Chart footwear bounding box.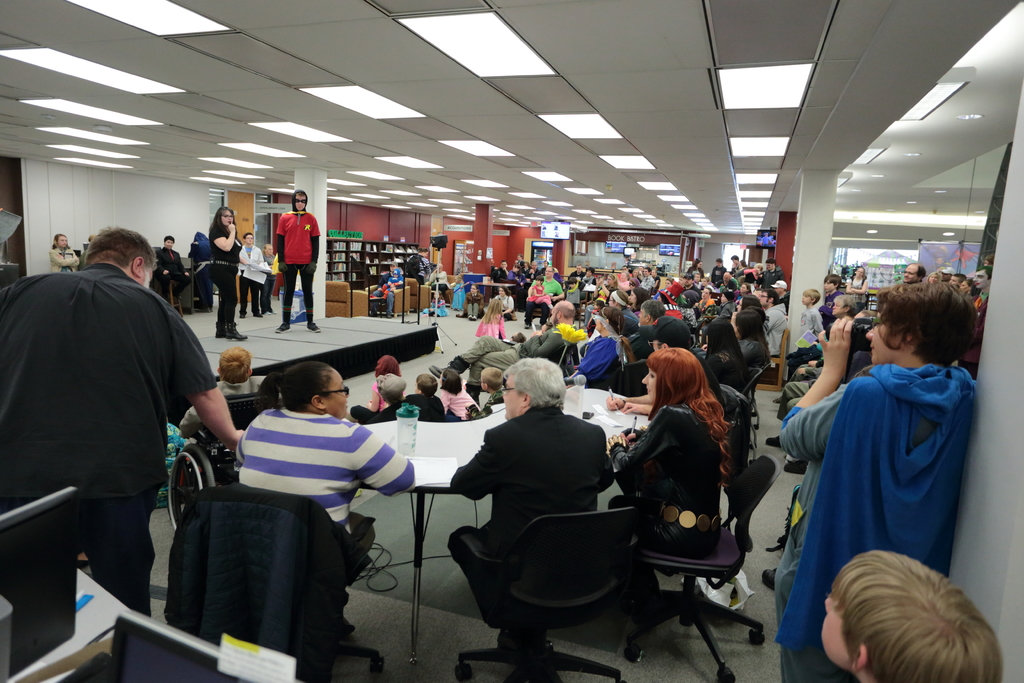
Charted: <bbox>762, 434, 785, 448</bbox>.
